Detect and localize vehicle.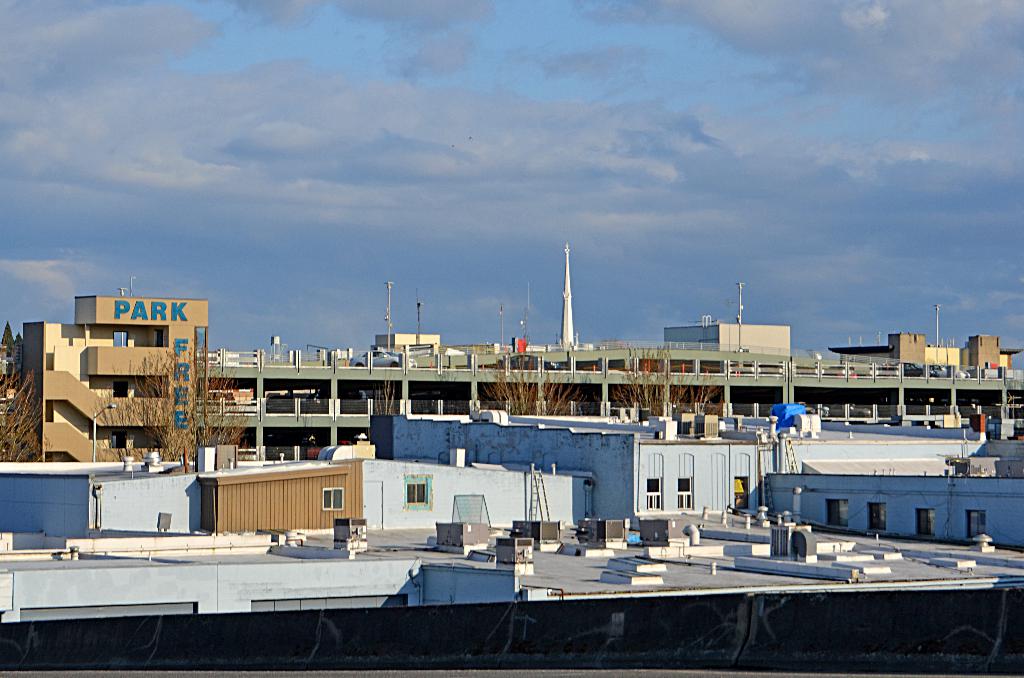
Localized at crop(349, 349, 417, 370).
